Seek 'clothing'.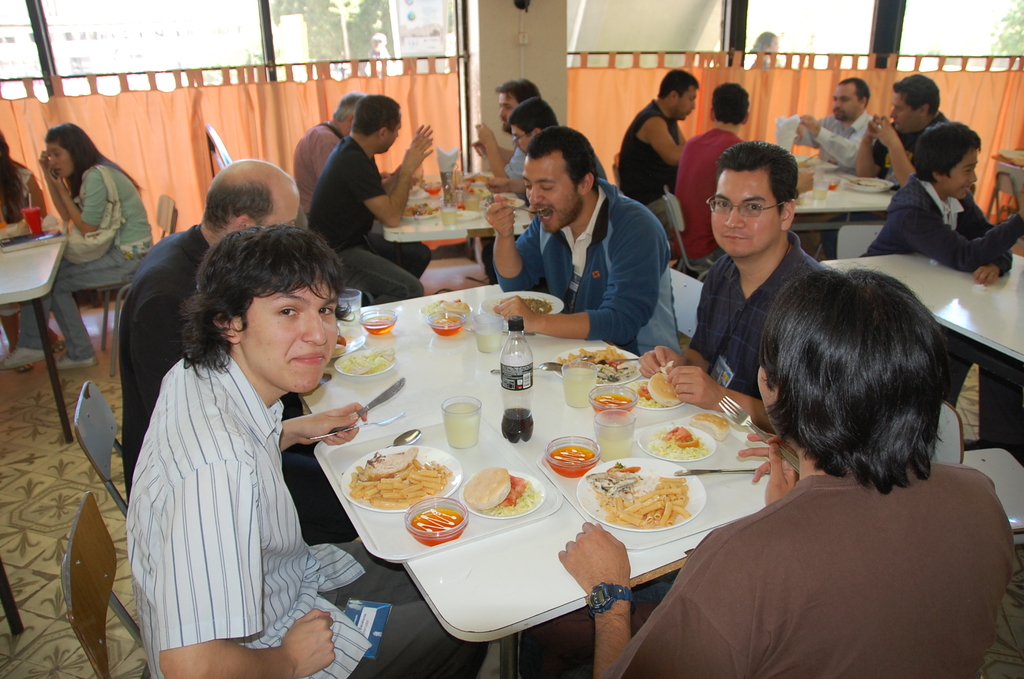
bbox=(860, 171, 1023, 381).
